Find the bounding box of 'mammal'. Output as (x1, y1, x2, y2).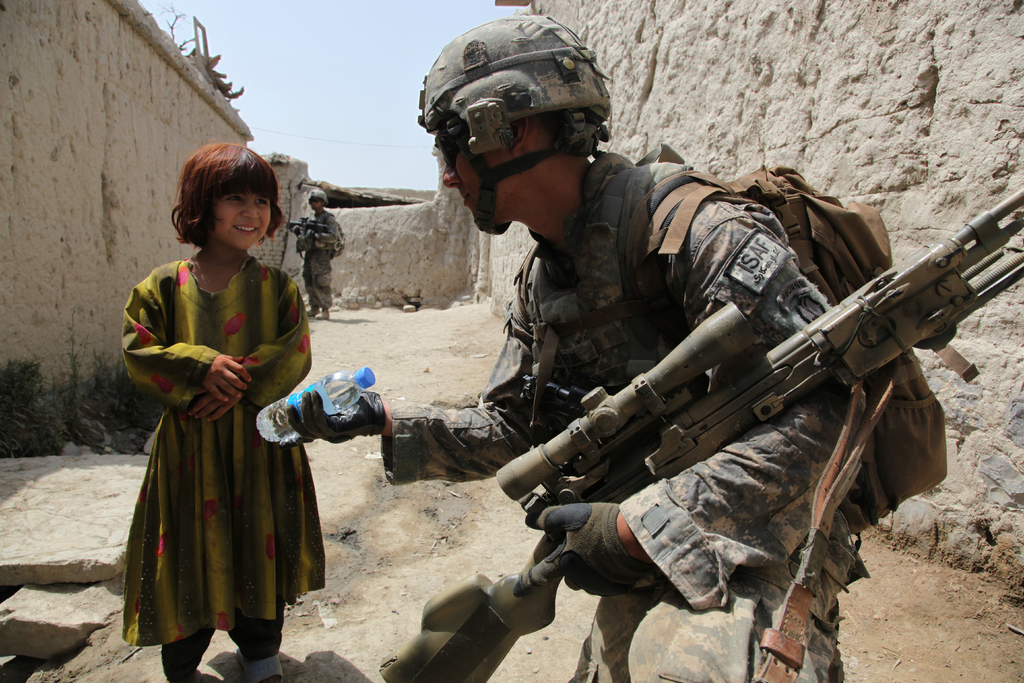
(286, 16, 872, 682).
